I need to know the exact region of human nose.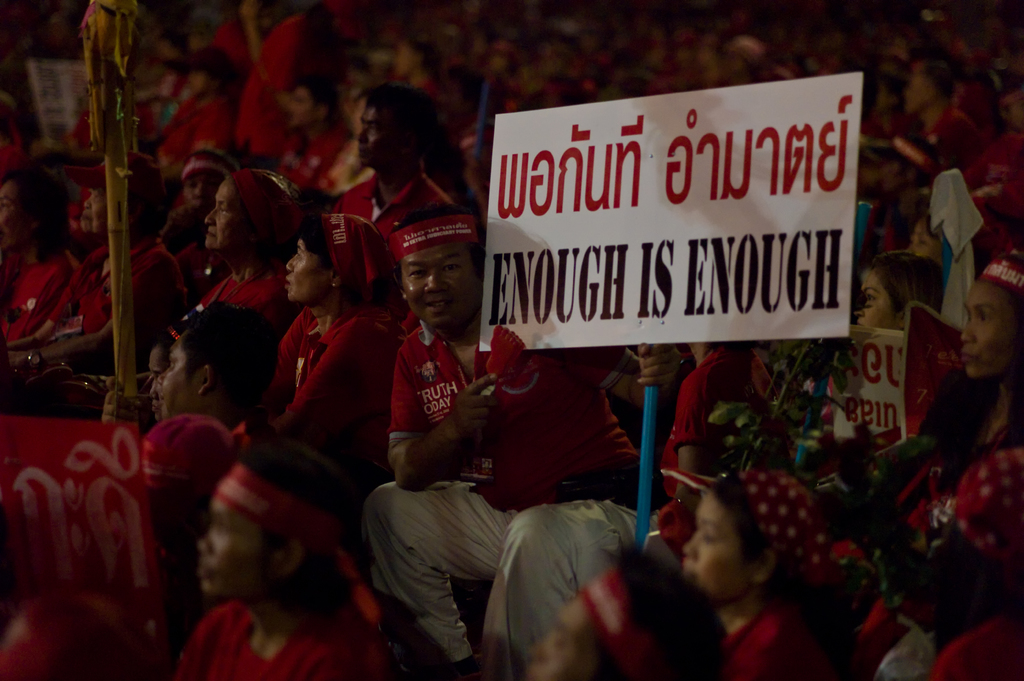
Region: (200,212,216,228).
